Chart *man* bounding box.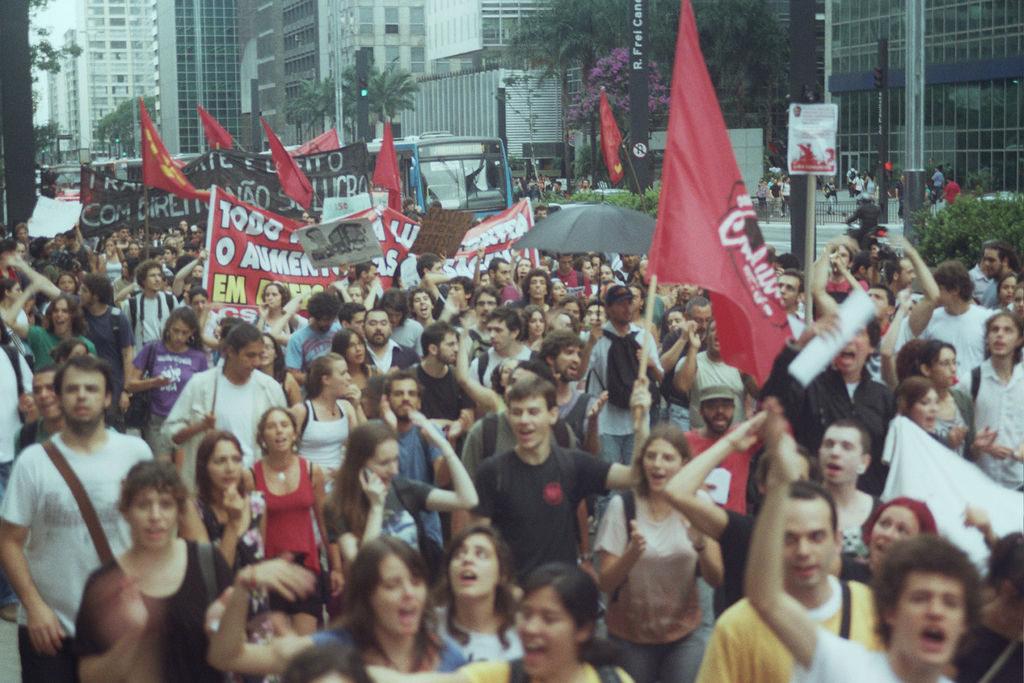
Charted: [441,268,476,330].
